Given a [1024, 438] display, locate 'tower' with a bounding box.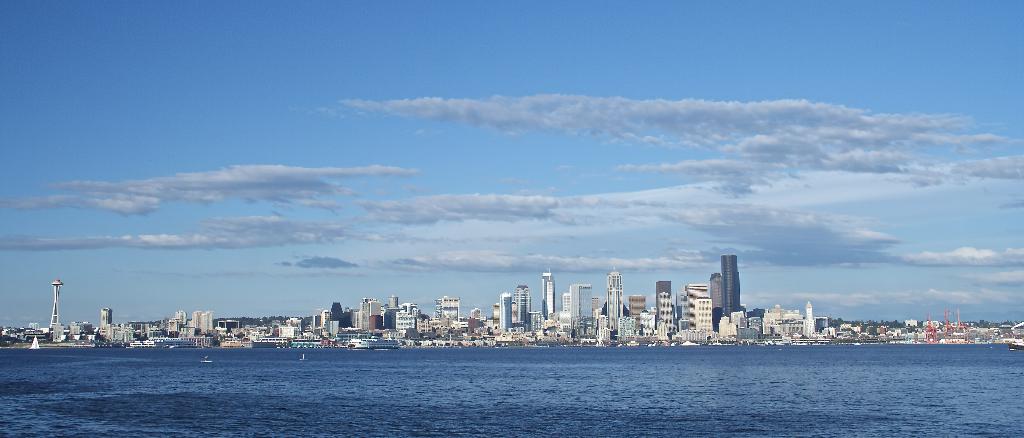
Located: bbox=(45, 274, 63, 335).
